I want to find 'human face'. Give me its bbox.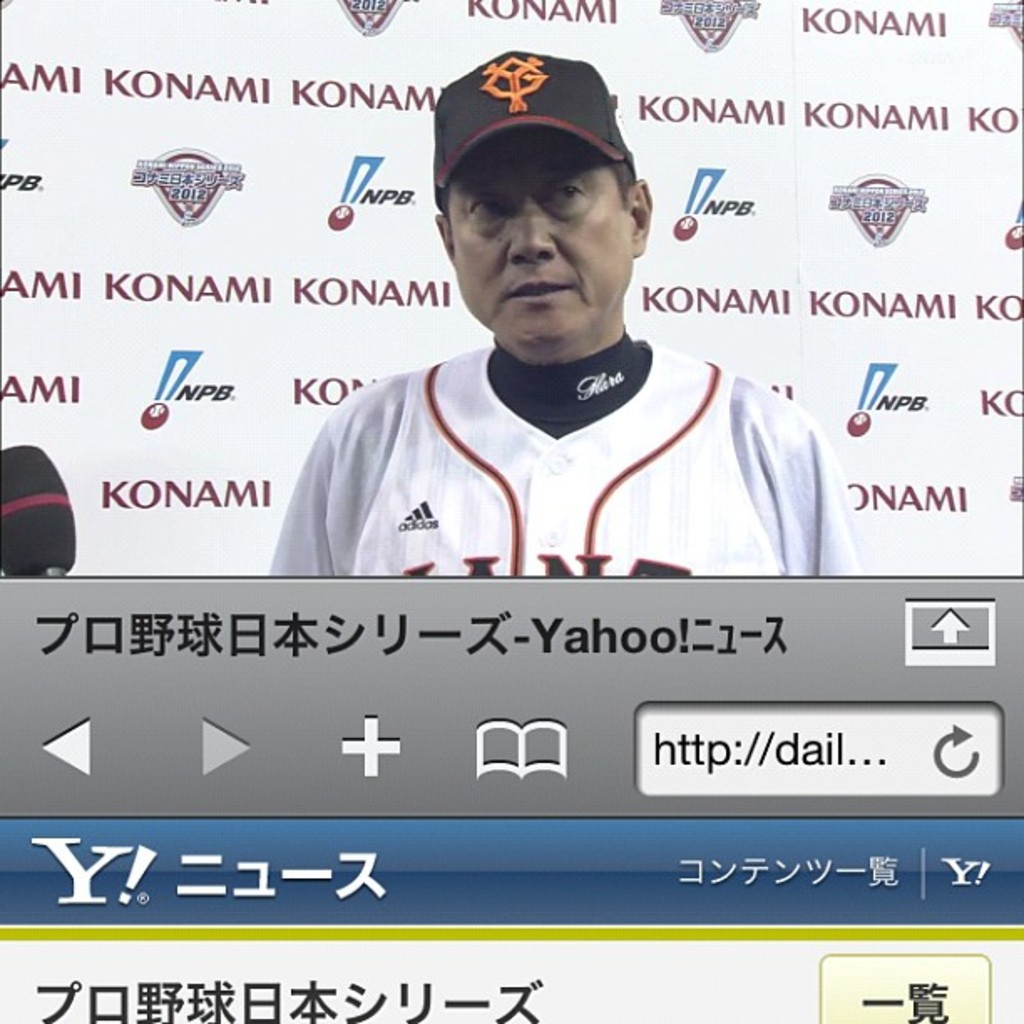
[x1=433, y1=132, x2=636, y2=360].
